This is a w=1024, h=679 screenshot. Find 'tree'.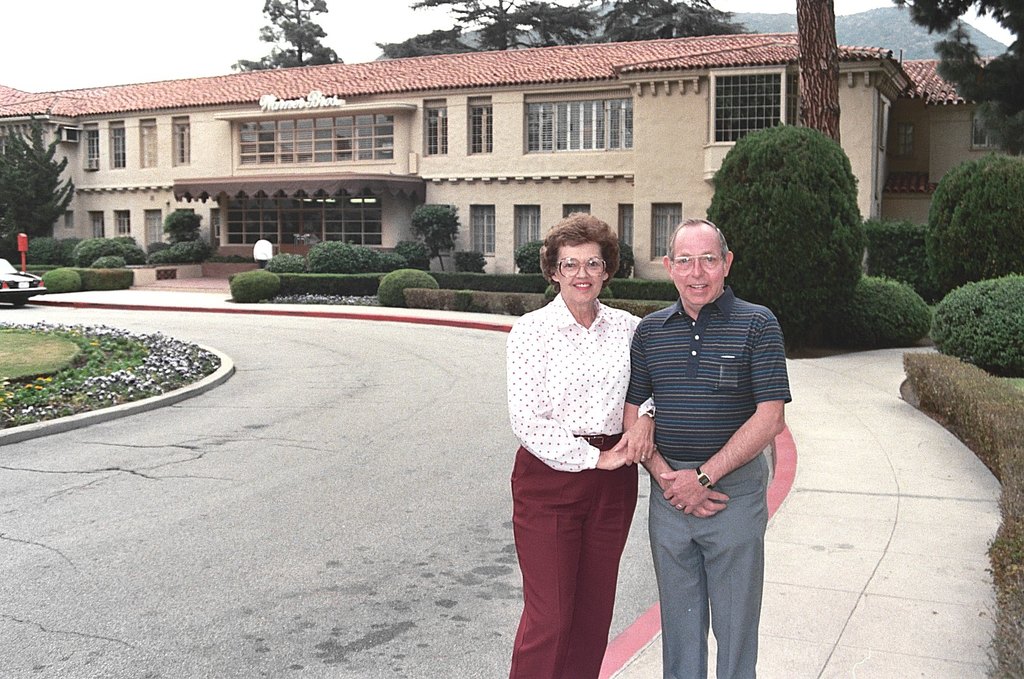
Bounding box: (left=929, top=269, right=1023, bottom=378).
